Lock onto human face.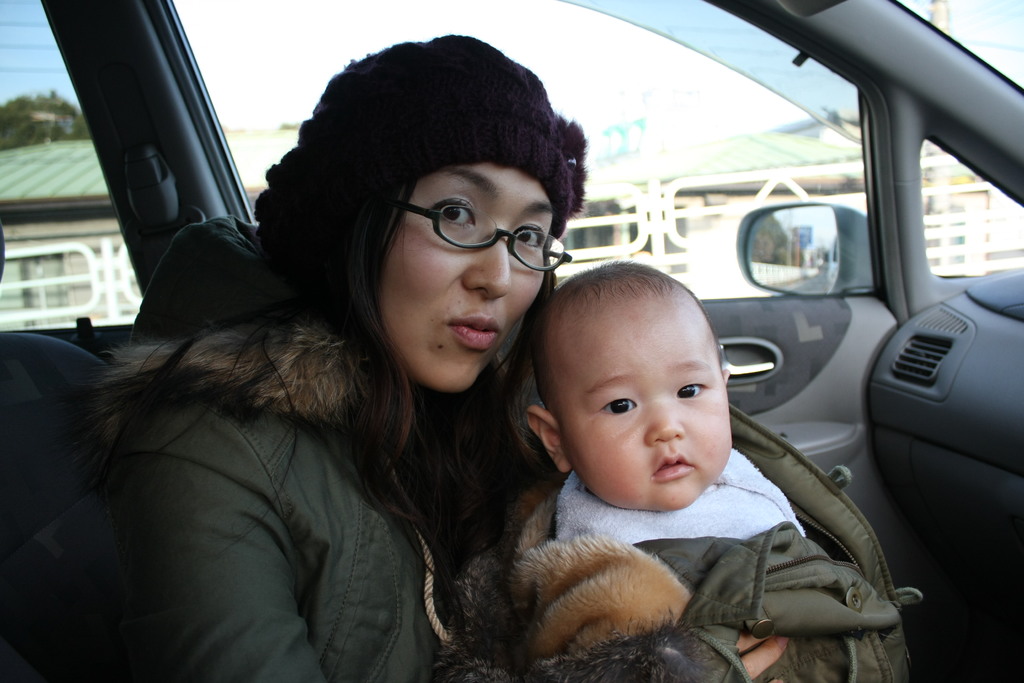
Locked: region(384, 164, 556, 389).
